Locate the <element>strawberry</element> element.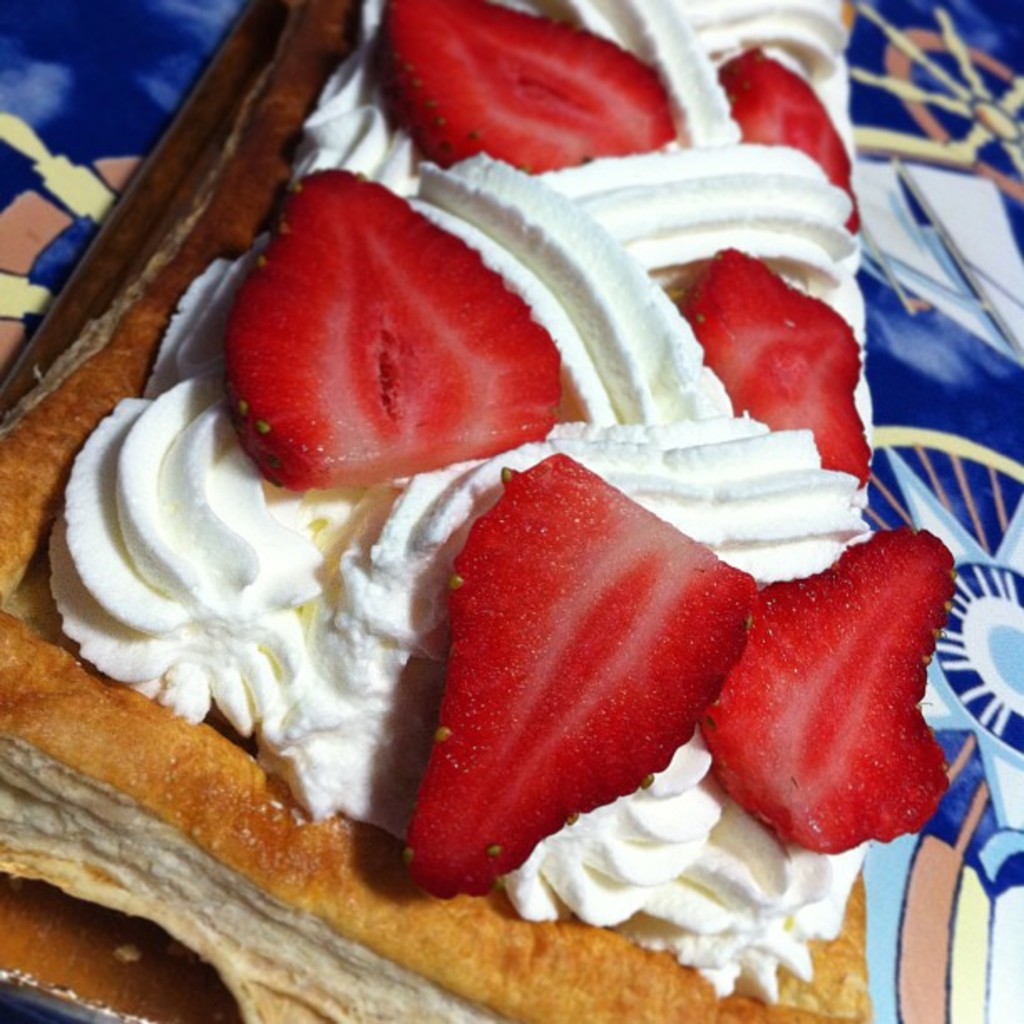
Element bbox: <region>671, 246, 870, 487</region>.
